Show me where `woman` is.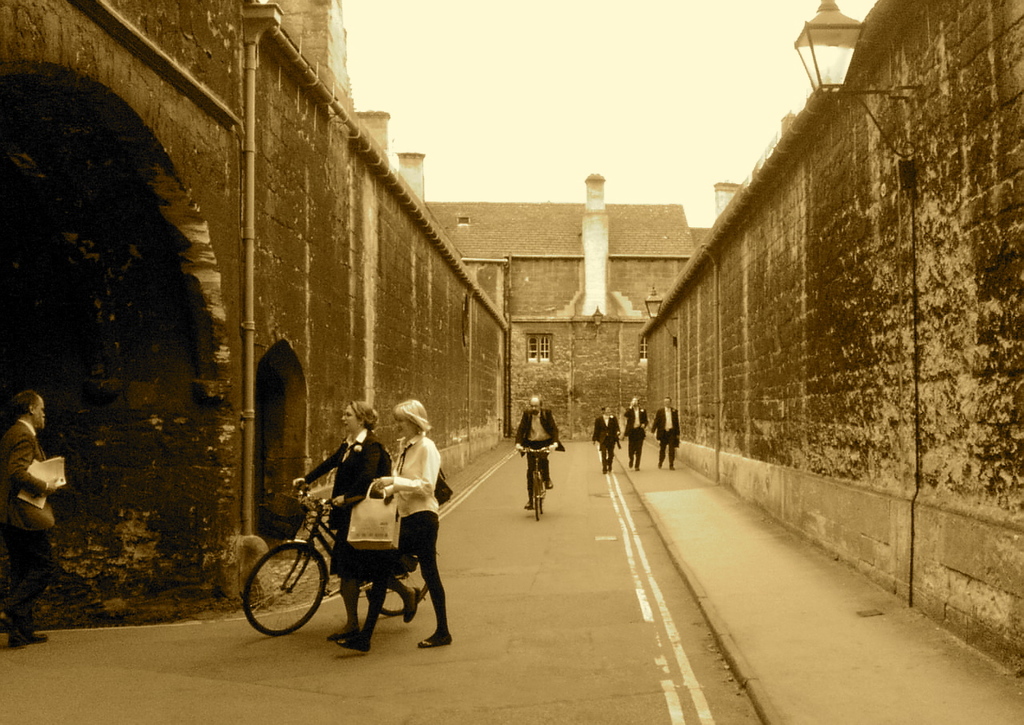
`woman` is at [left=291, top=402, right=426, bottom=642].
